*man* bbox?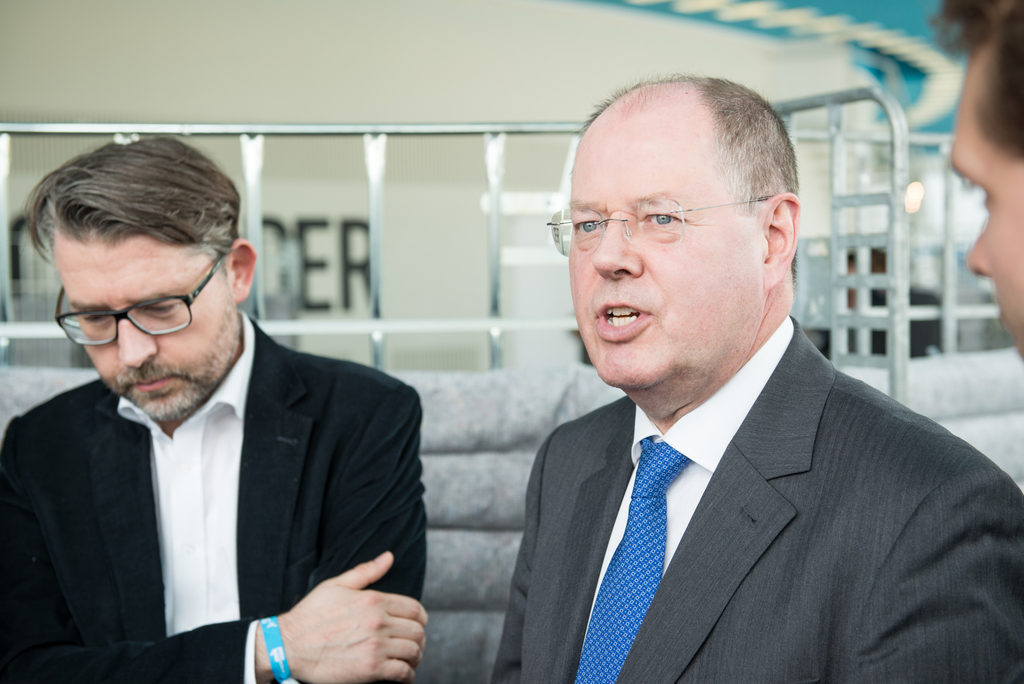
pyautogui.locateOnScreen(930, 0, 1023, 344)
